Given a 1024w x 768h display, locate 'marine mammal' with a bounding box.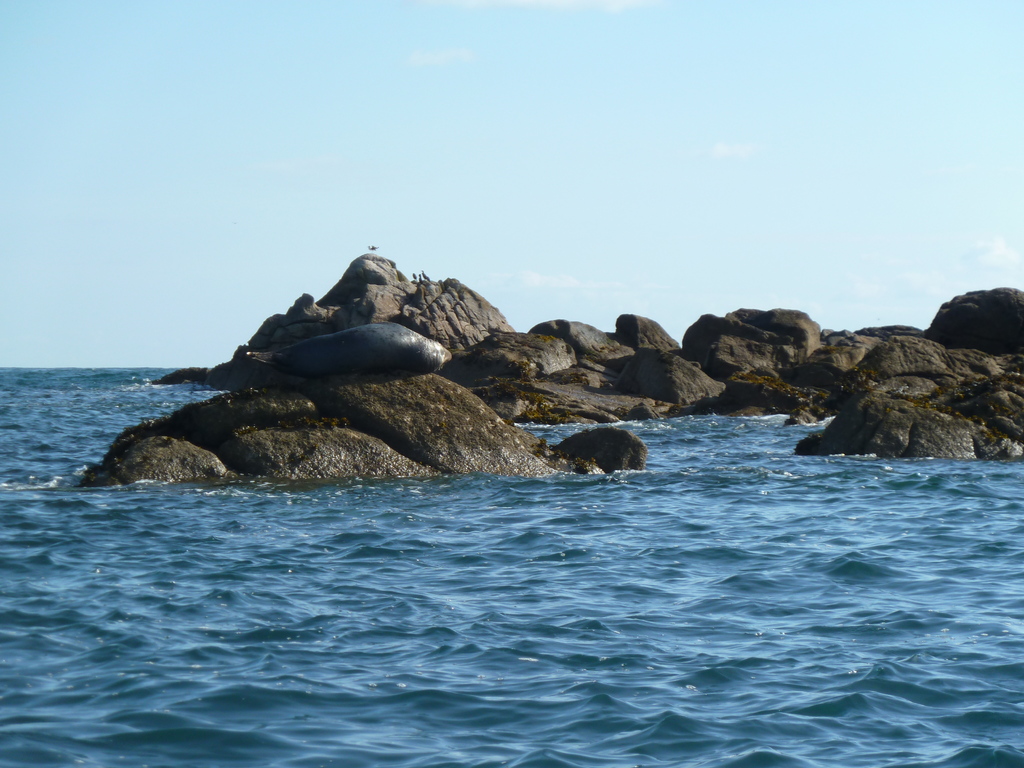
Located: select_region(209, 317, 449, 381).
